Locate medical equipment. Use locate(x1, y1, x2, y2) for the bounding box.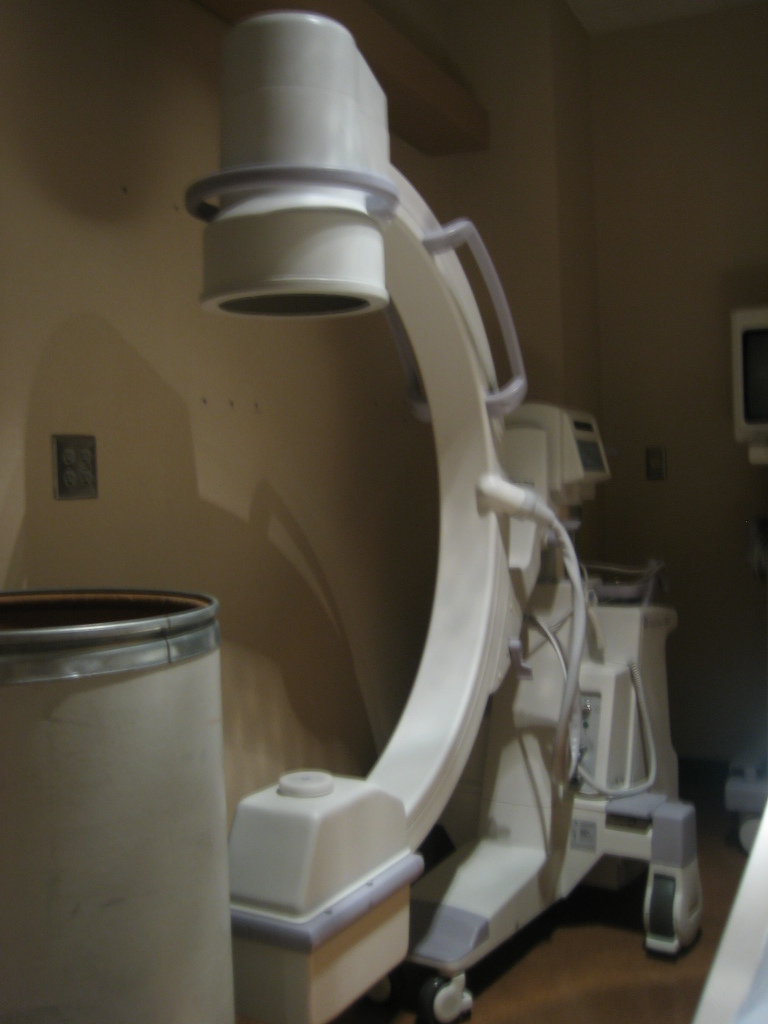
locate(730, 307, 767, 846).
